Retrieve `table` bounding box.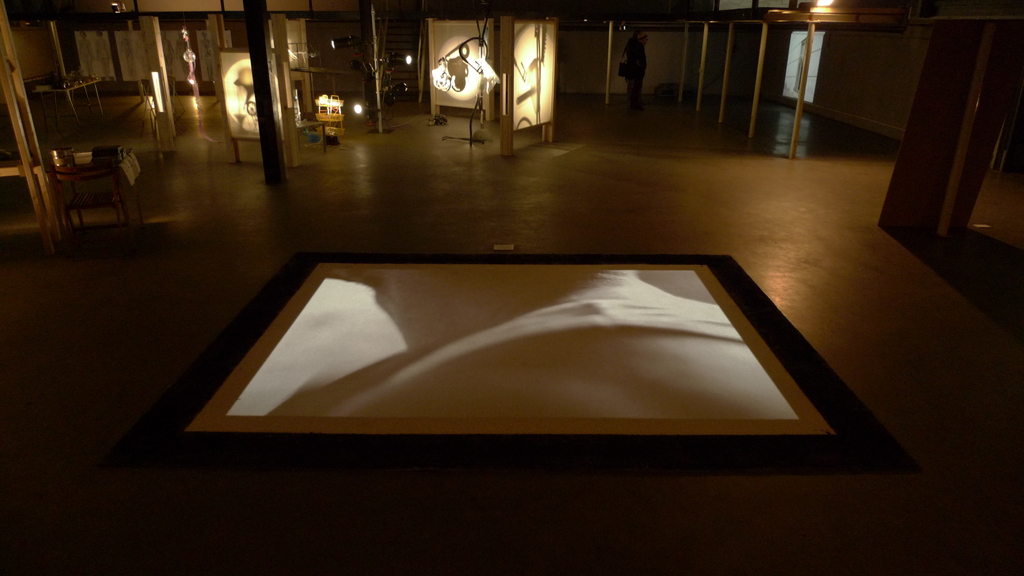
Bounding box: box=[22, 74, 104, 122].
